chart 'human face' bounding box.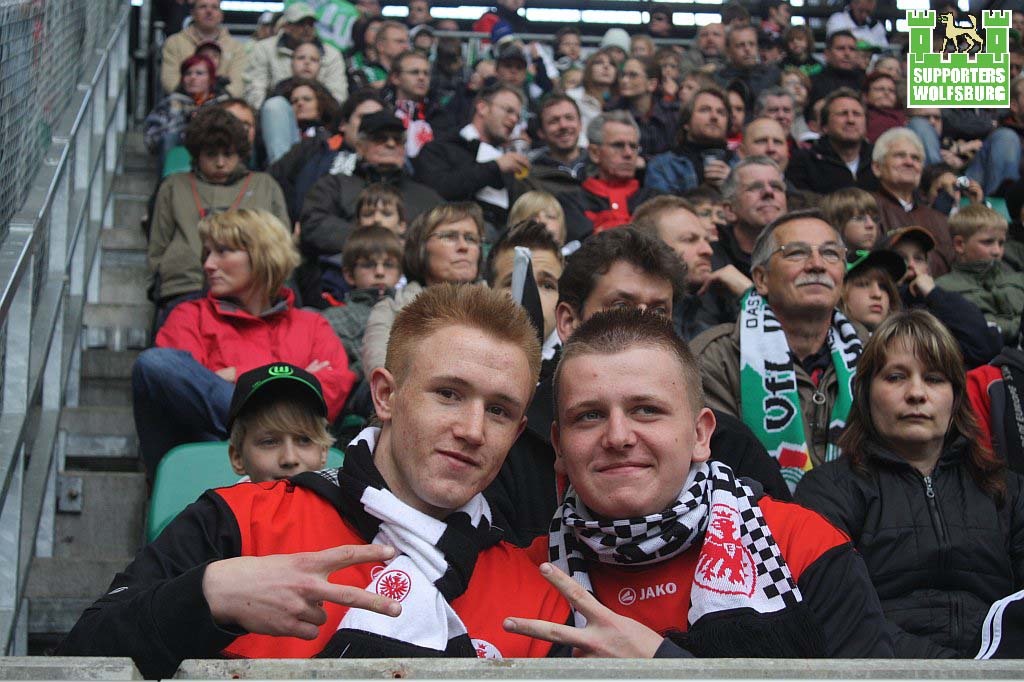
Charted: 186, 0, 219, 32.
